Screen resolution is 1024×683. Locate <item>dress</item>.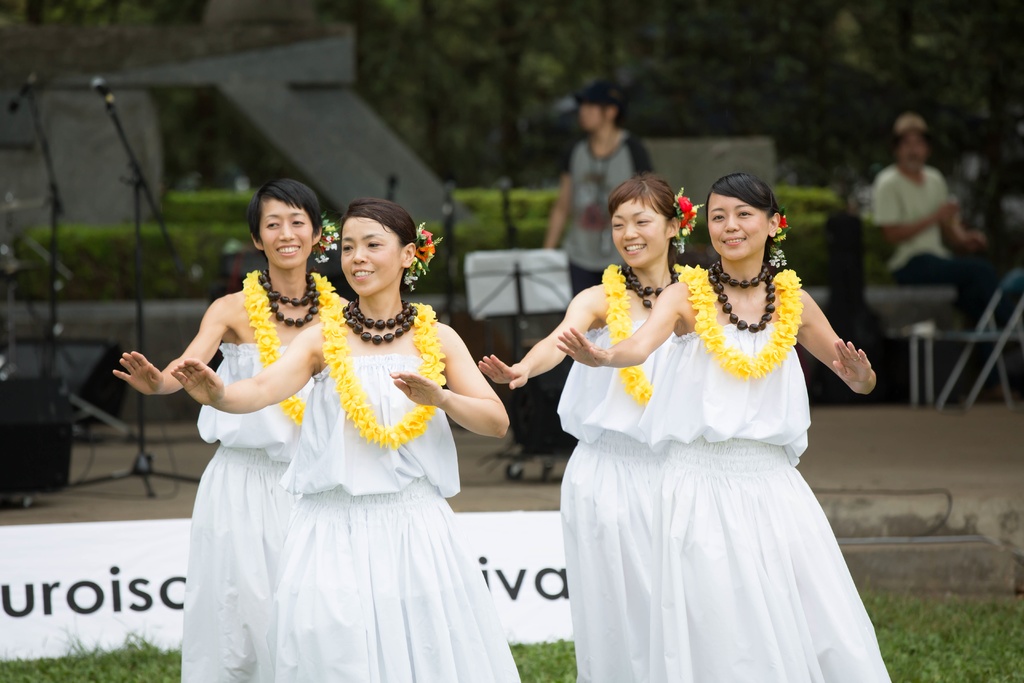
179 343 319 682.
